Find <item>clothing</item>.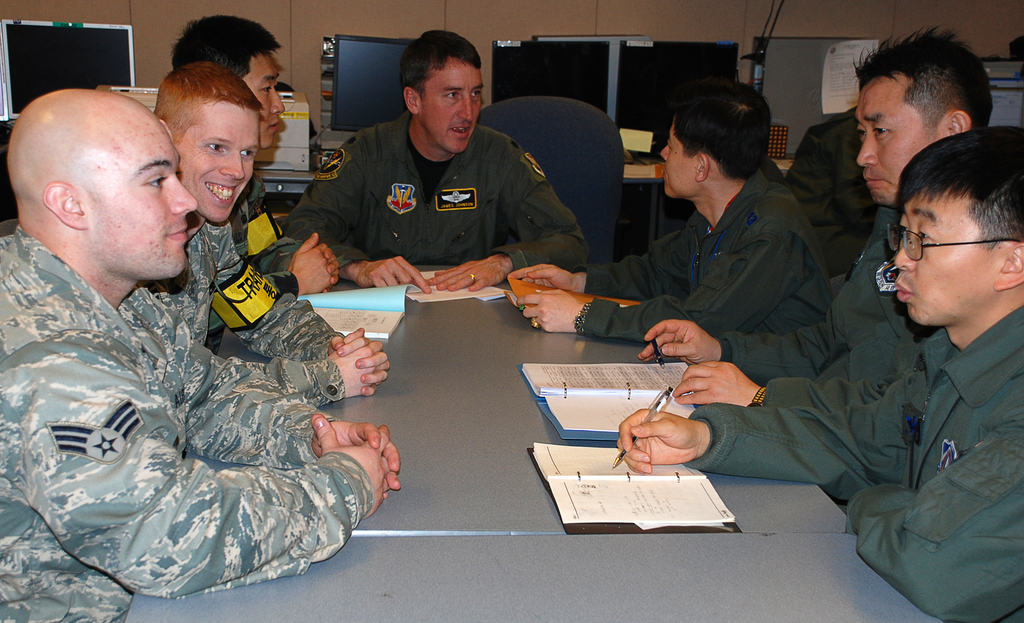
{"x1": 786, "y1": 104, "x2": 877, "y2": 282}.
